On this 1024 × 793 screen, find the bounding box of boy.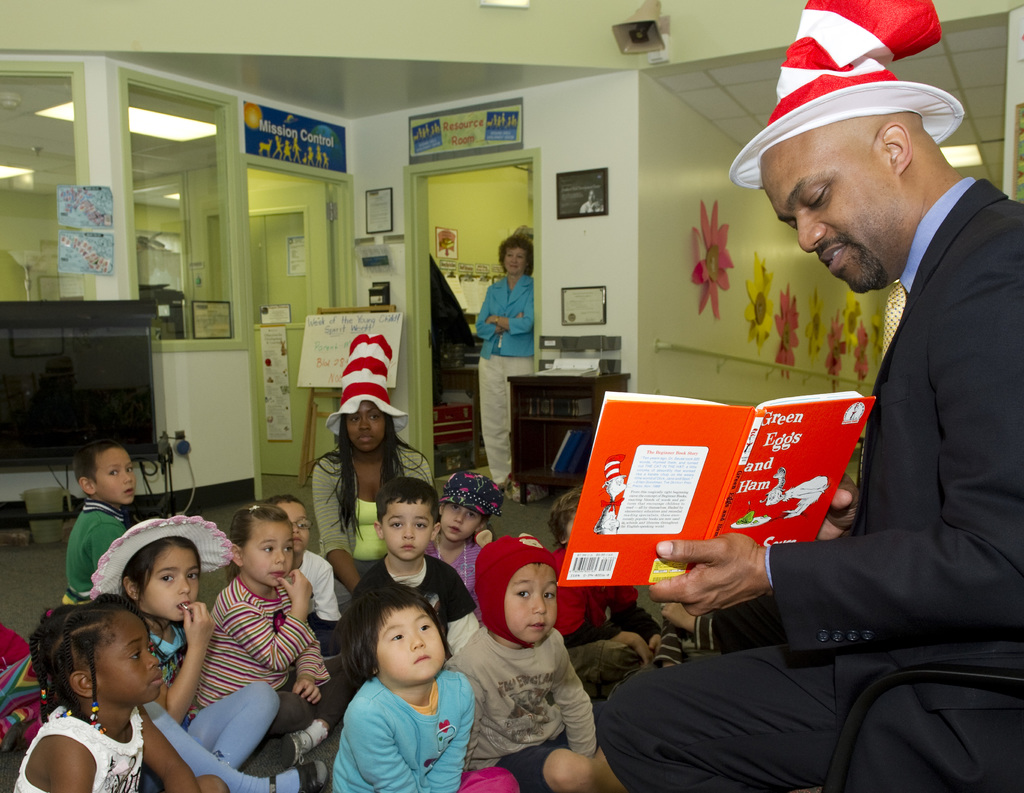
Bounding box: <box>358,480,483,658</box>.
